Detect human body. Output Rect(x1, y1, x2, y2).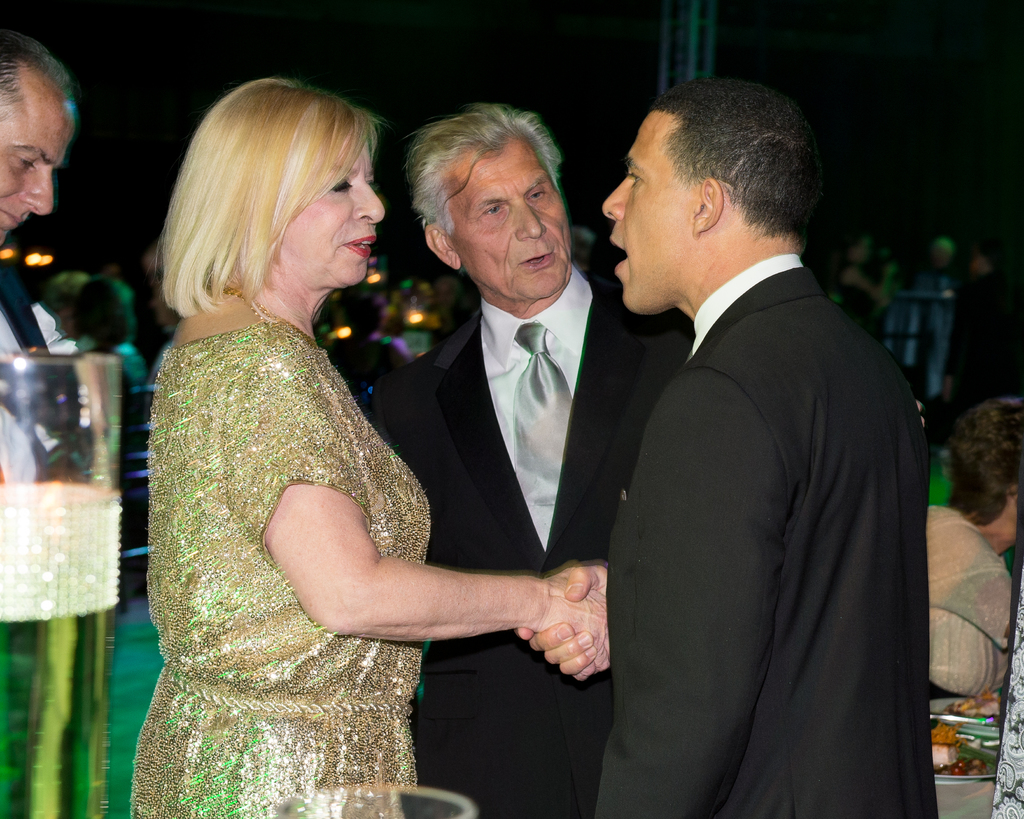
Rect(0, 266, 85, 487).
